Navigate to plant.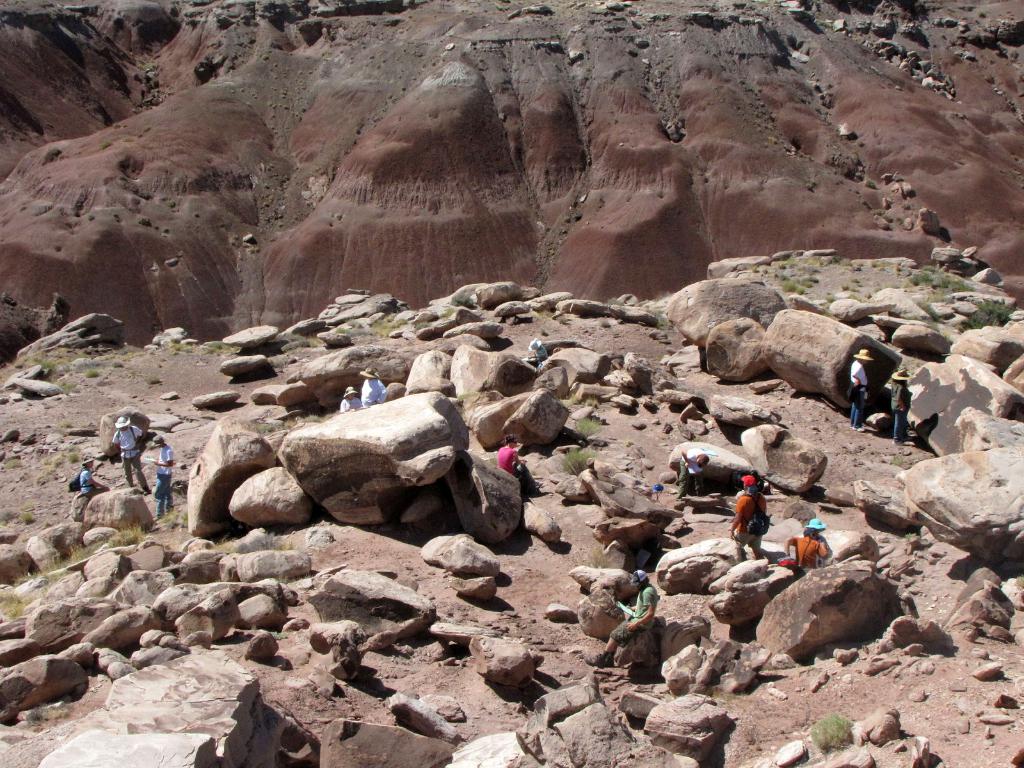
Navigation target: <bbox>273, 531, 289, 549</bbox>.
